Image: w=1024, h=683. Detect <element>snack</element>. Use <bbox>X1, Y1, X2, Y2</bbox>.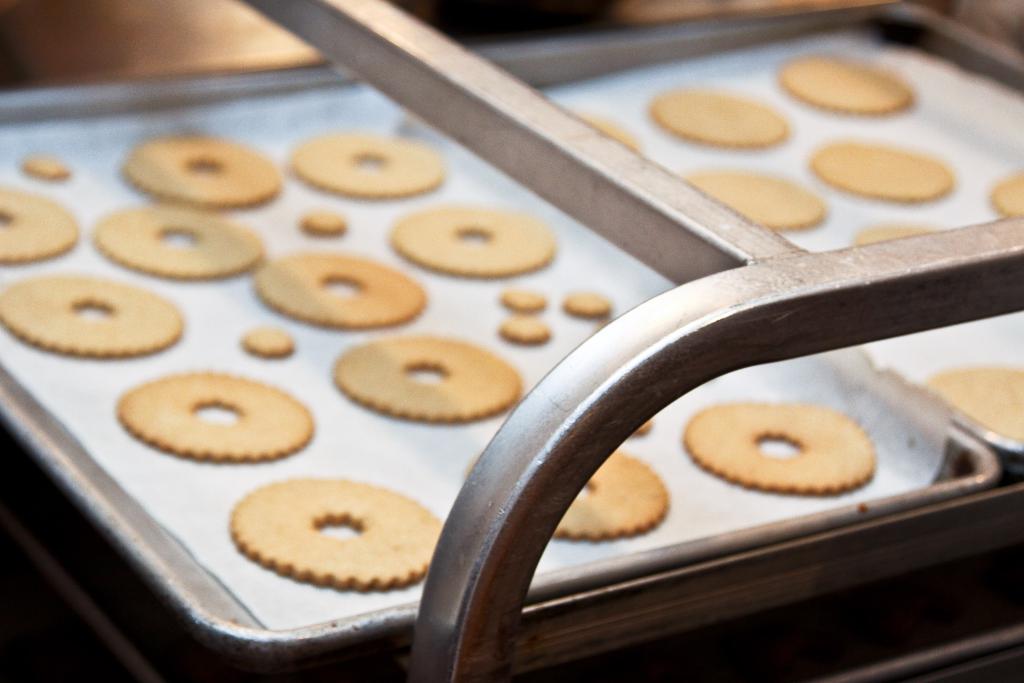
<bbox>0, 189, 81, 263</bbox>.
